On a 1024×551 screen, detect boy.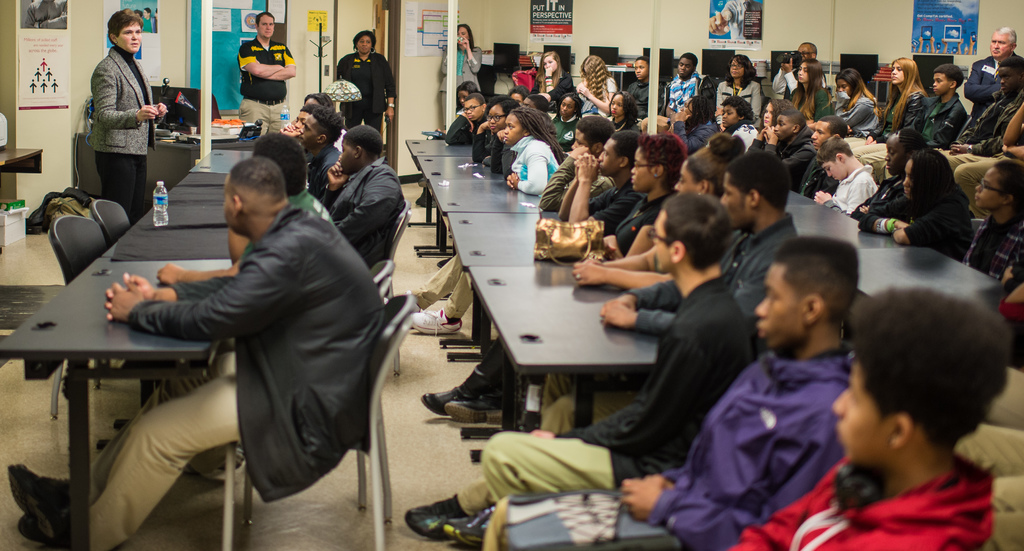
crop(935, 59, 1023, 193).
